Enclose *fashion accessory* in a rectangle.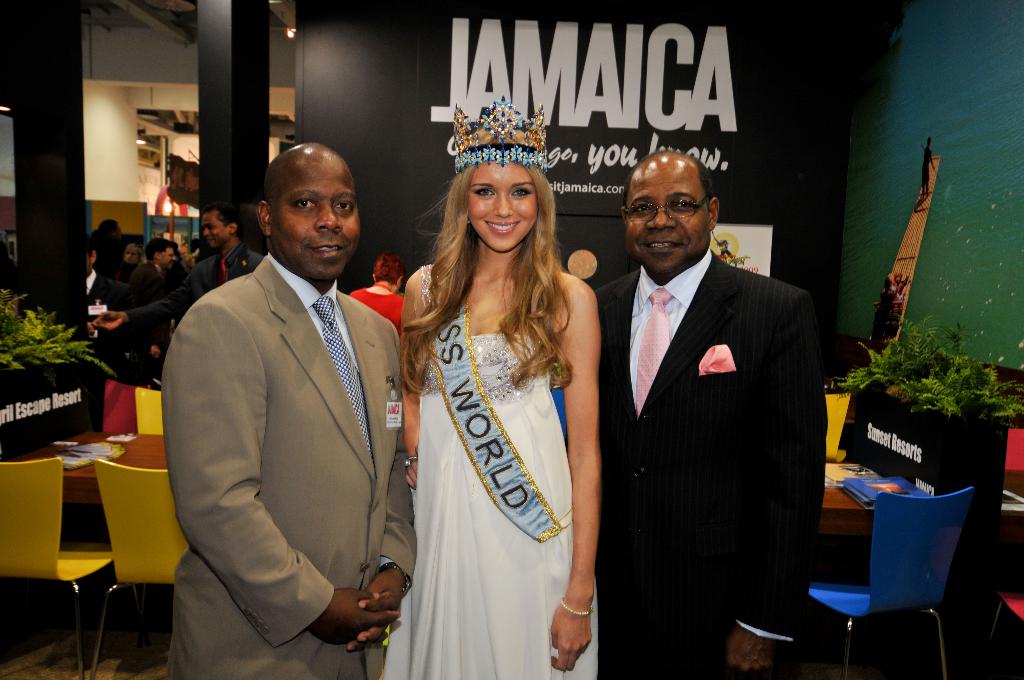
{"left": 382, "top": 561, "right": 412, "bottom": 593}.
